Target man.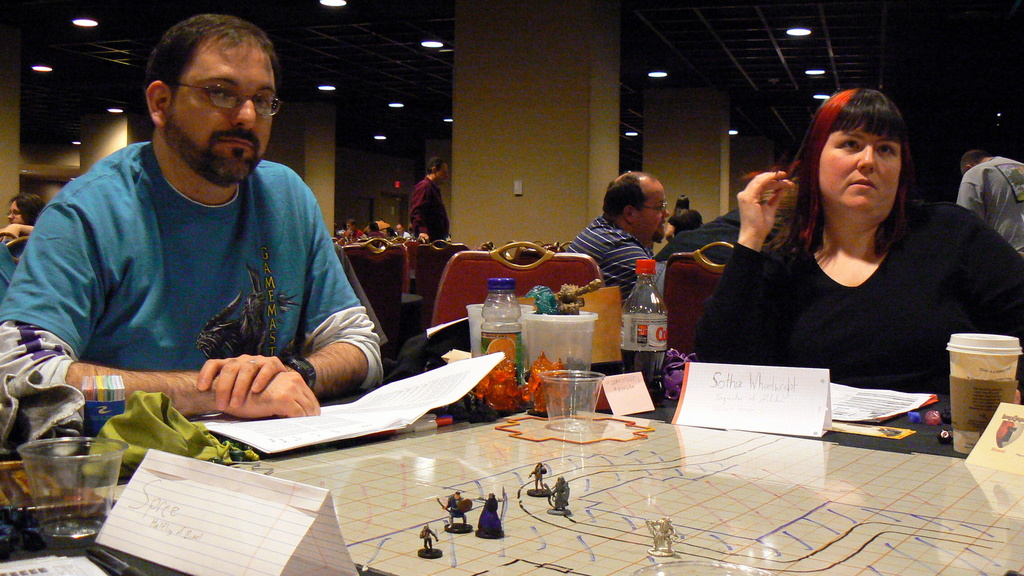
Target region: [x1=564, y1=172, x2=673, y2=308].
